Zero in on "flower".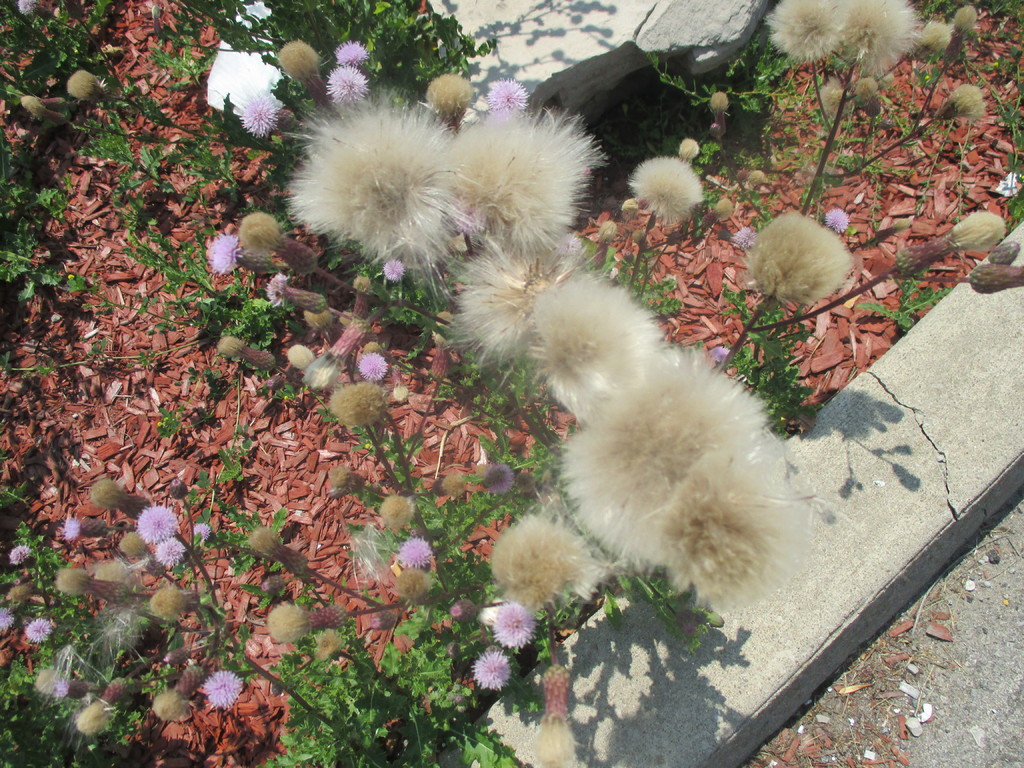
Zeroed in: (490, 604, 540, 646).
